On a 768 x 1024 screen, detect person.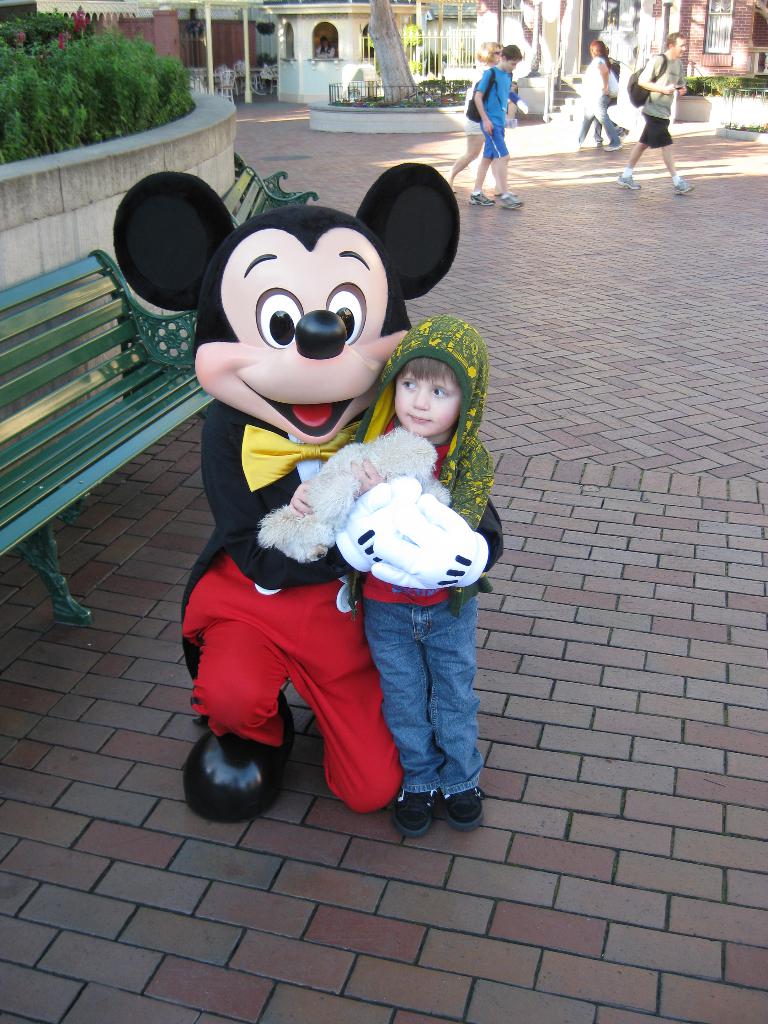
<box>623,33,696,192</box>.
